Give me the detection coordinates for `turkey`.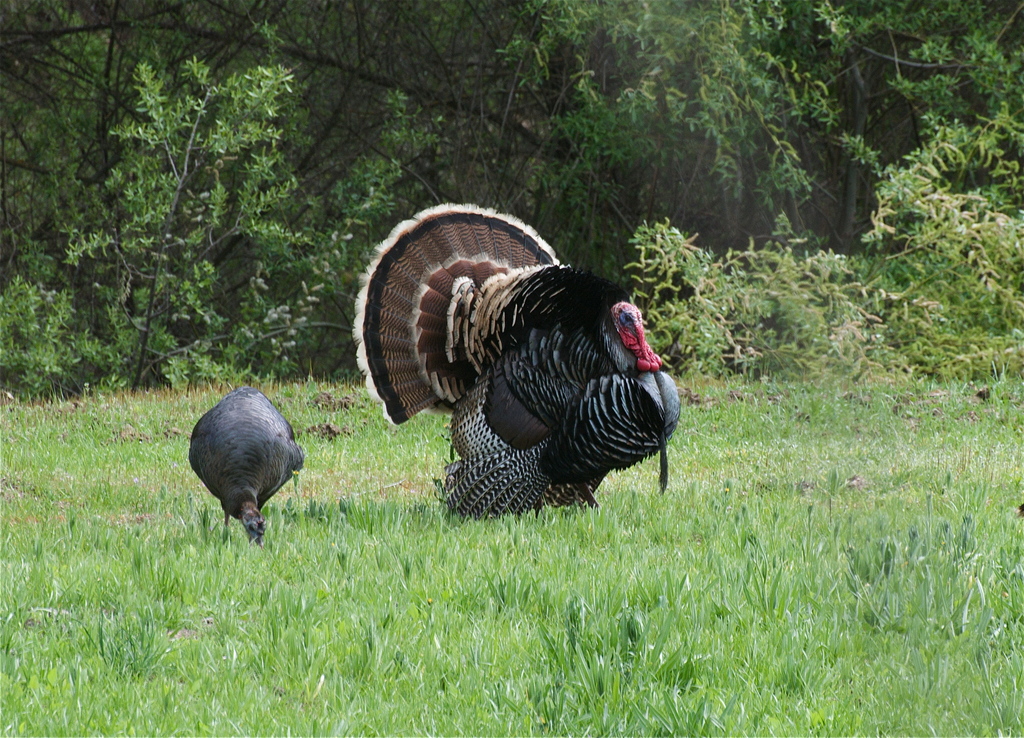
{"left": 349, "top": 202, "right": 682, "bottom": 526}.
